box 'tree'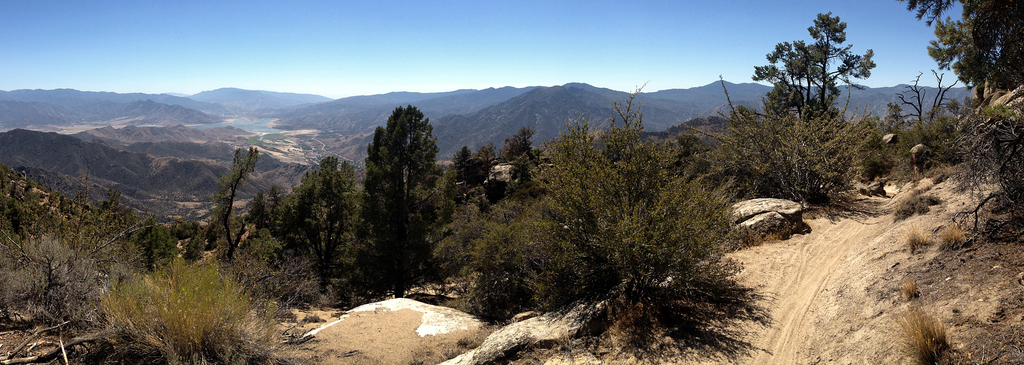
(x1=439, y1=130, x2=767, y2=364)
